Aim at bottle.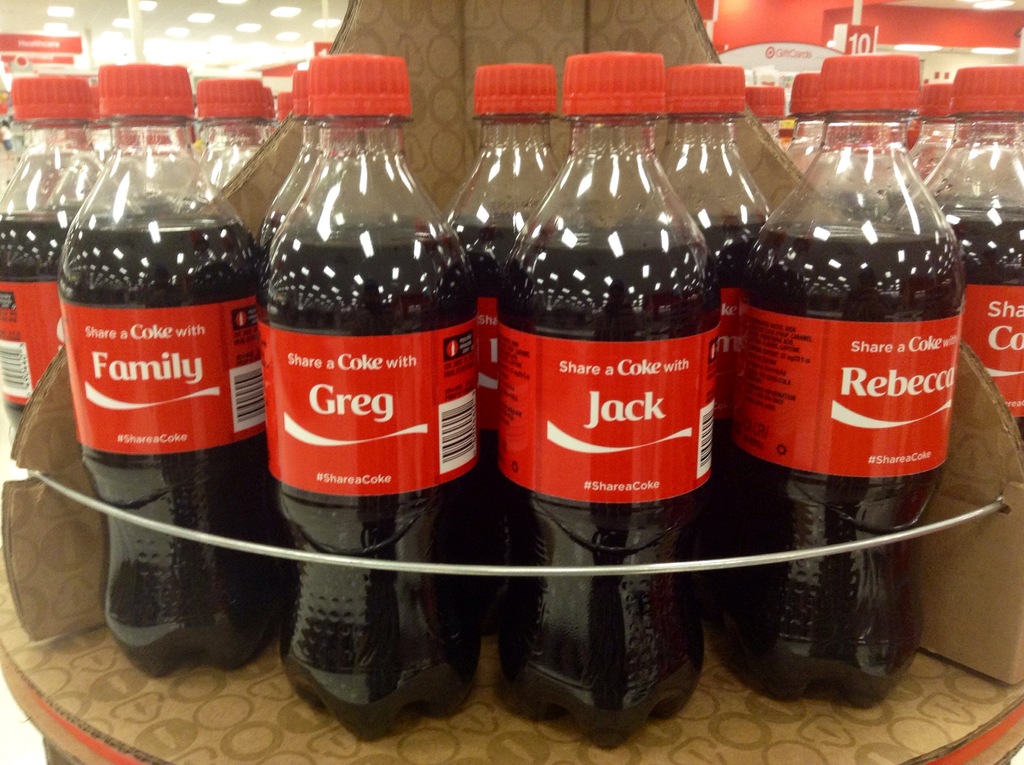
Aimed at [left=737, top=54, right=964, bottom=706].
